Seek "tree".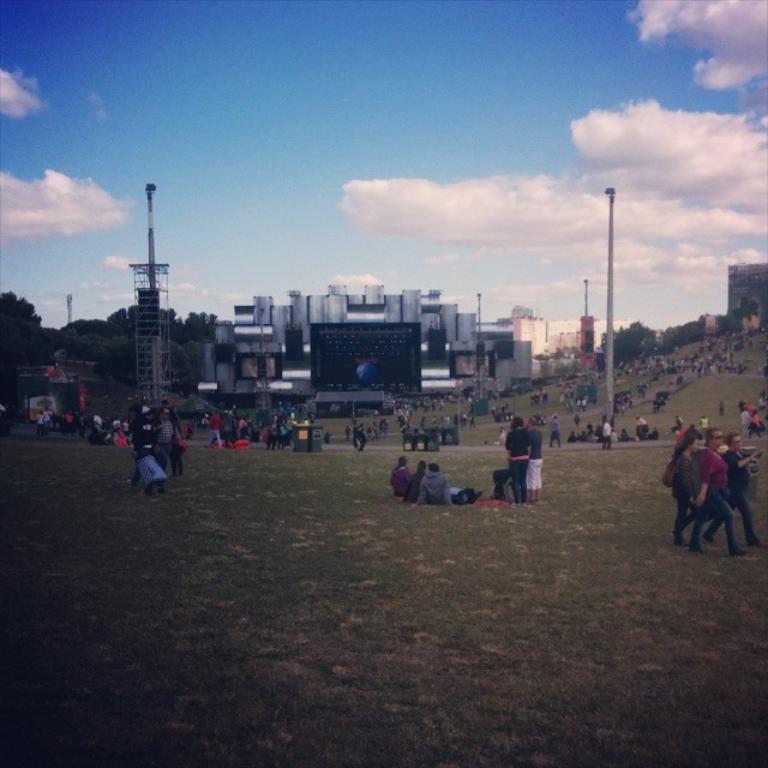
[161,296,224,392].
